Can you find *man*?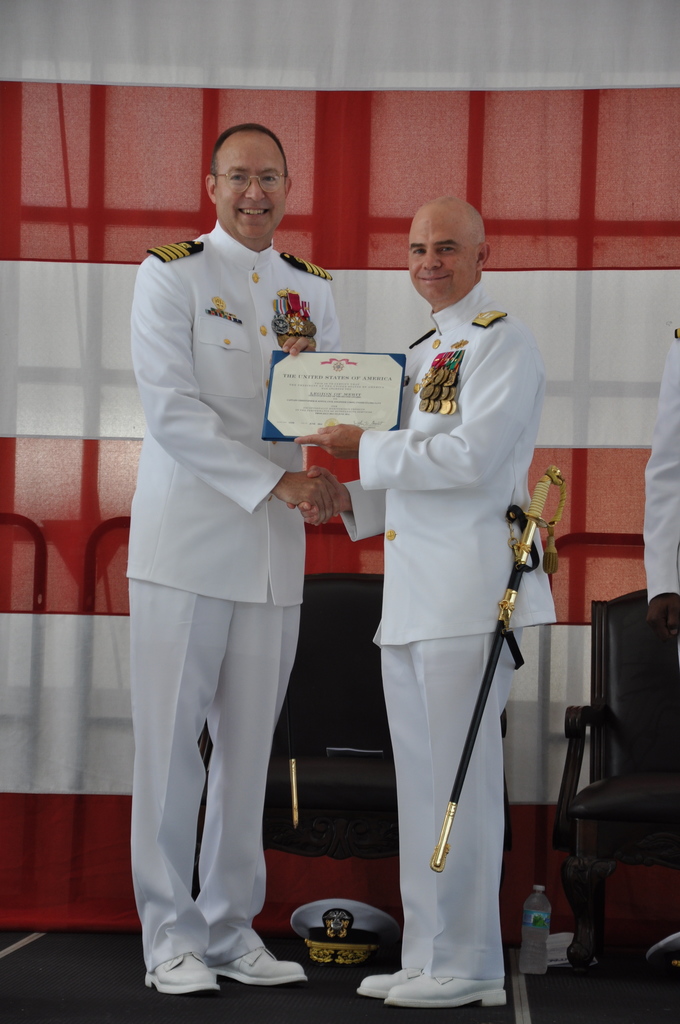
Yes, bounding box: box(297, 188, 551, 1008).
